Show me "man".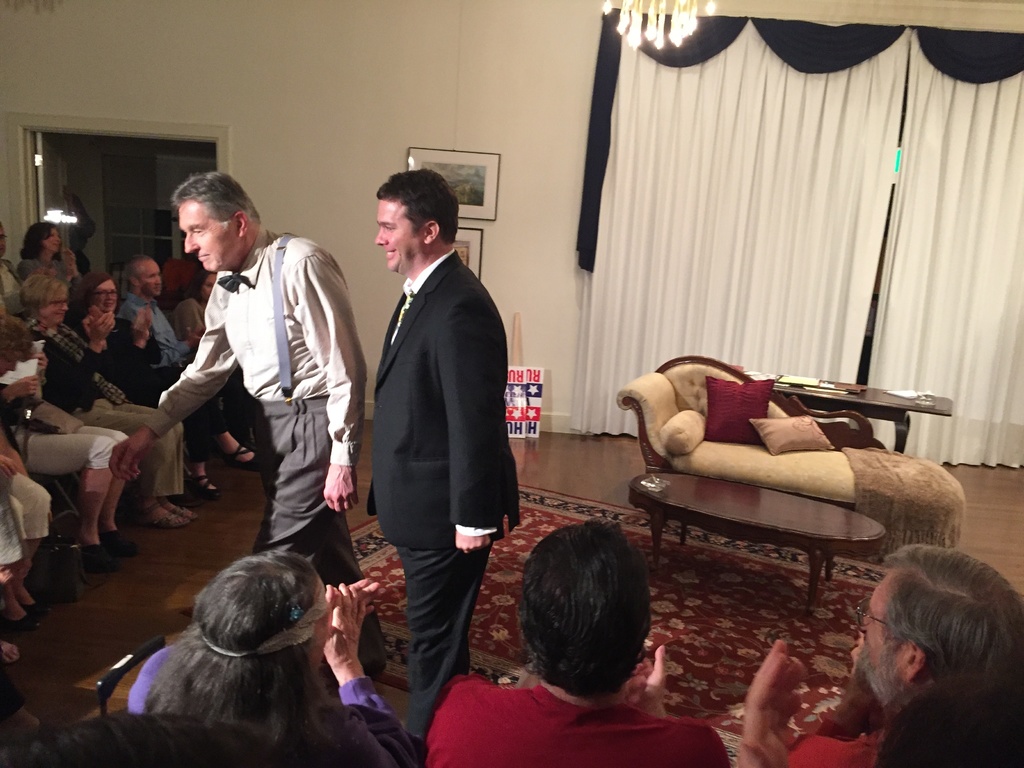
"man" is here: (x1=335, y1=155, x2=524, y2=707).
